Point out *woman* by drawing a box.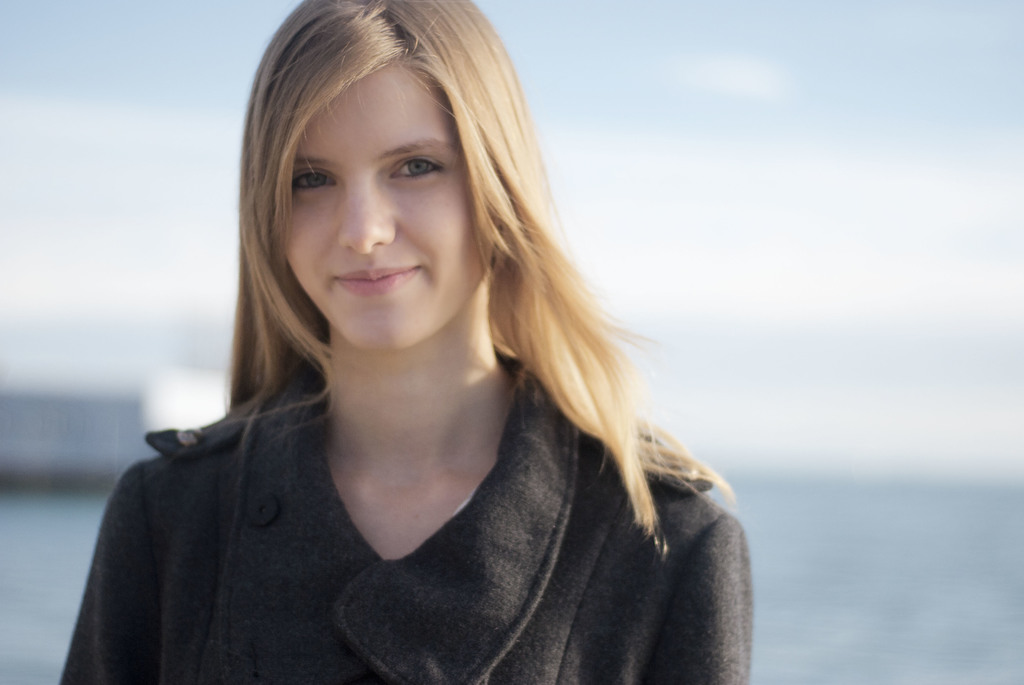
bbox(68, 15, 750, 679).
